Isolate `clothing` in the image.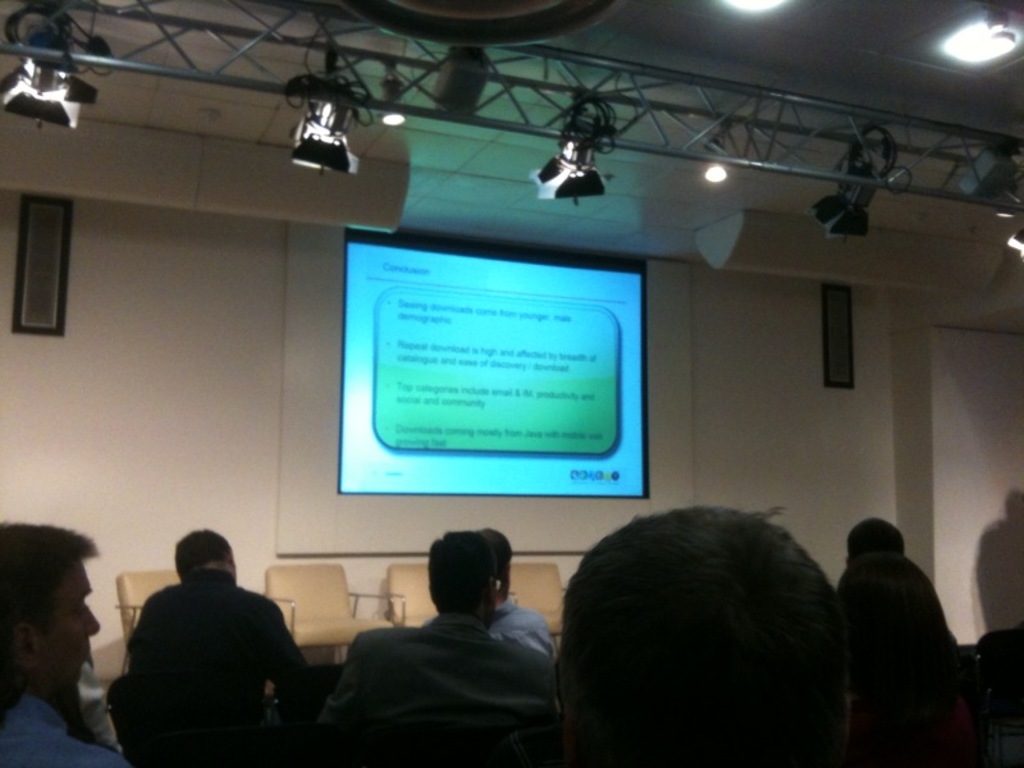
Isolated region: locate(0, 677, 141, 767).
